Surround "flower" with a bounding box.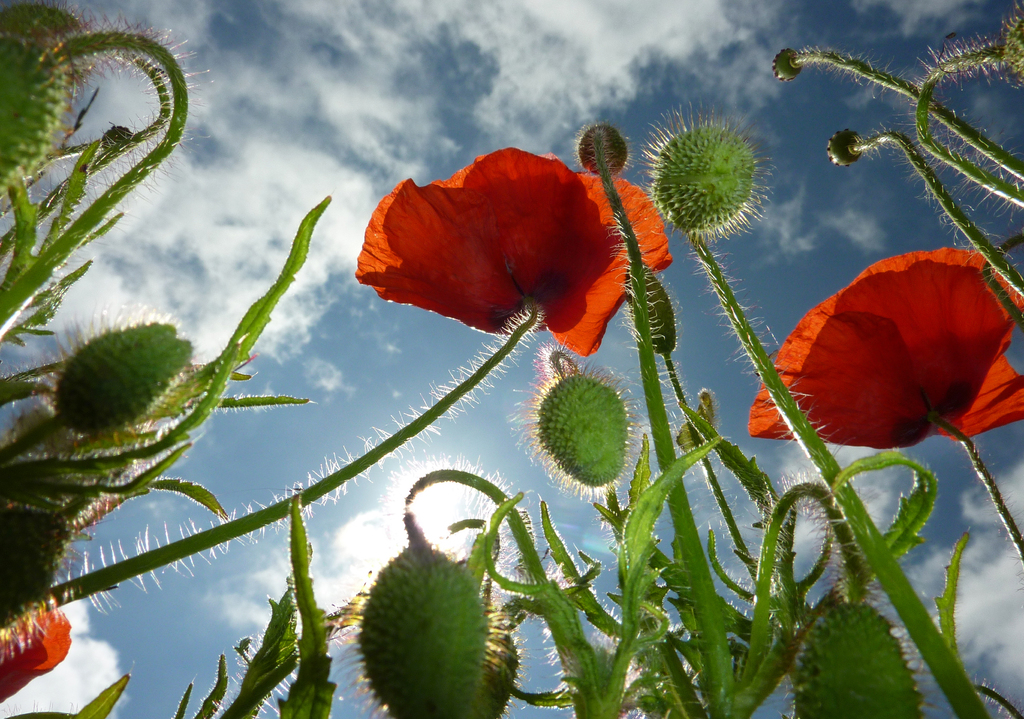
left=0, top=595, right=71, bottom=703.
